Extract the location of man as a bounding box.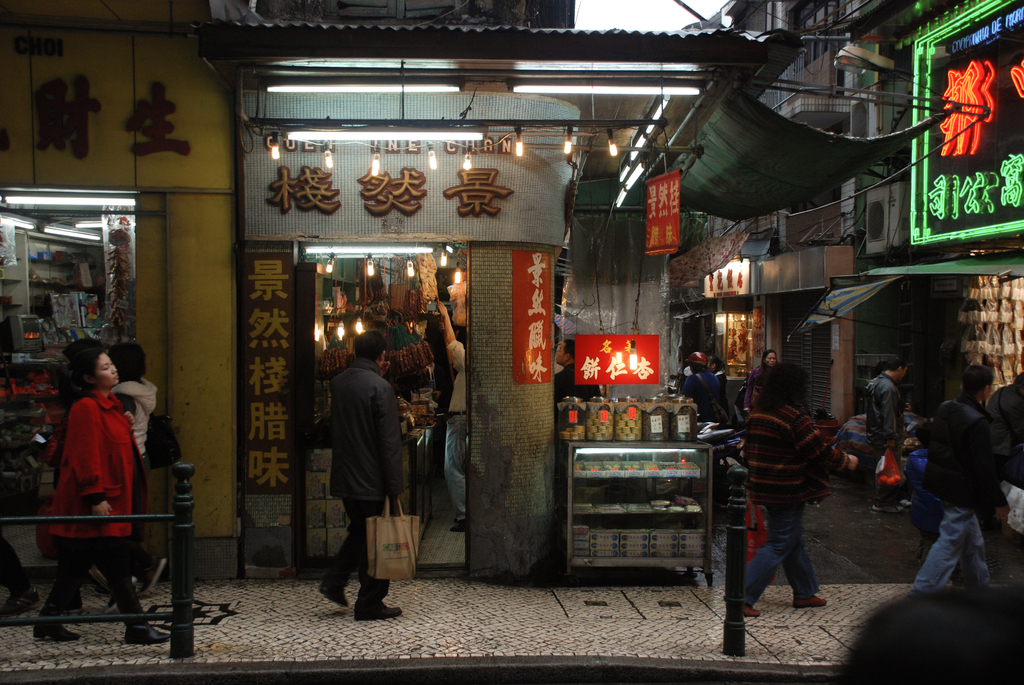
[left=902, top=361, right=1011, bottom=602].
